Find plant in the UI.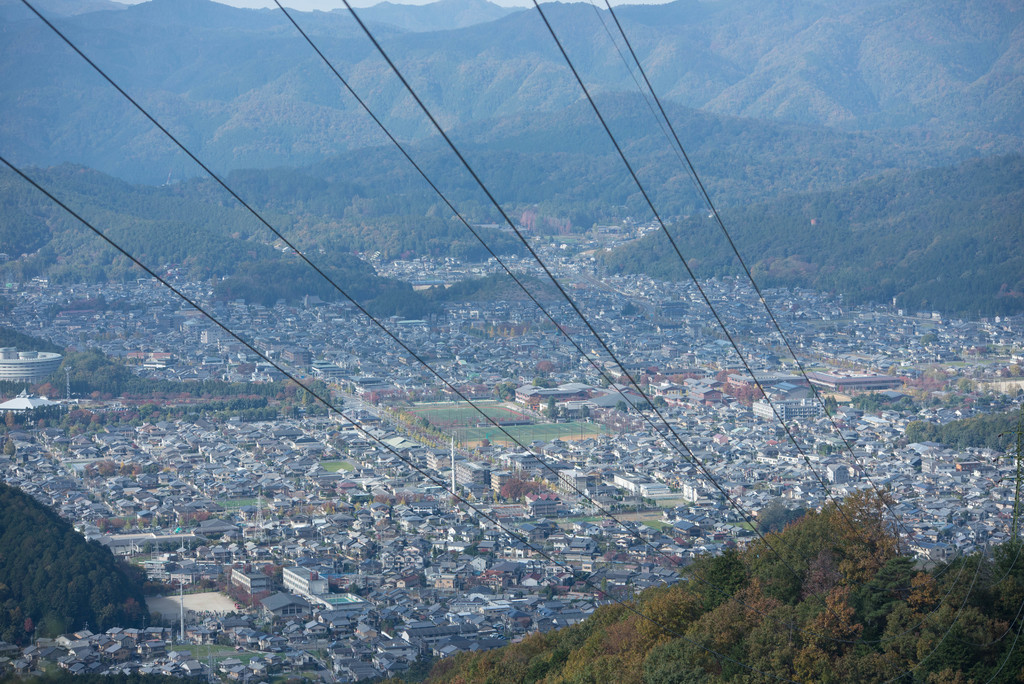
UI element at left=559, top=513, right=610, bottom=527.
